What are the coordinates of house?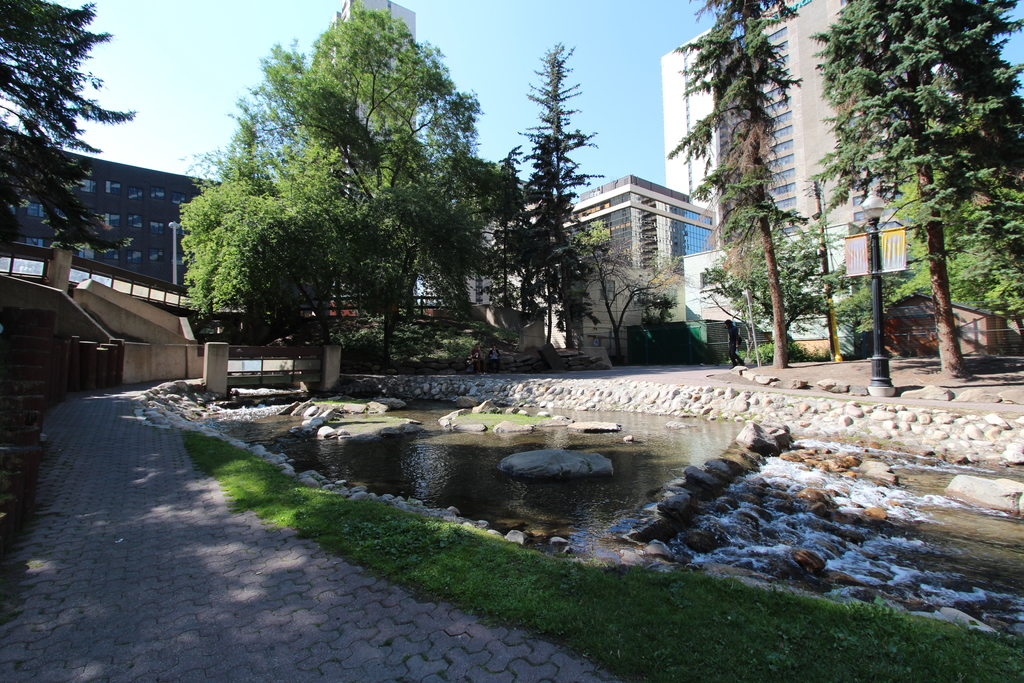
x1=0 y1=130 x2=240 y2=297.
